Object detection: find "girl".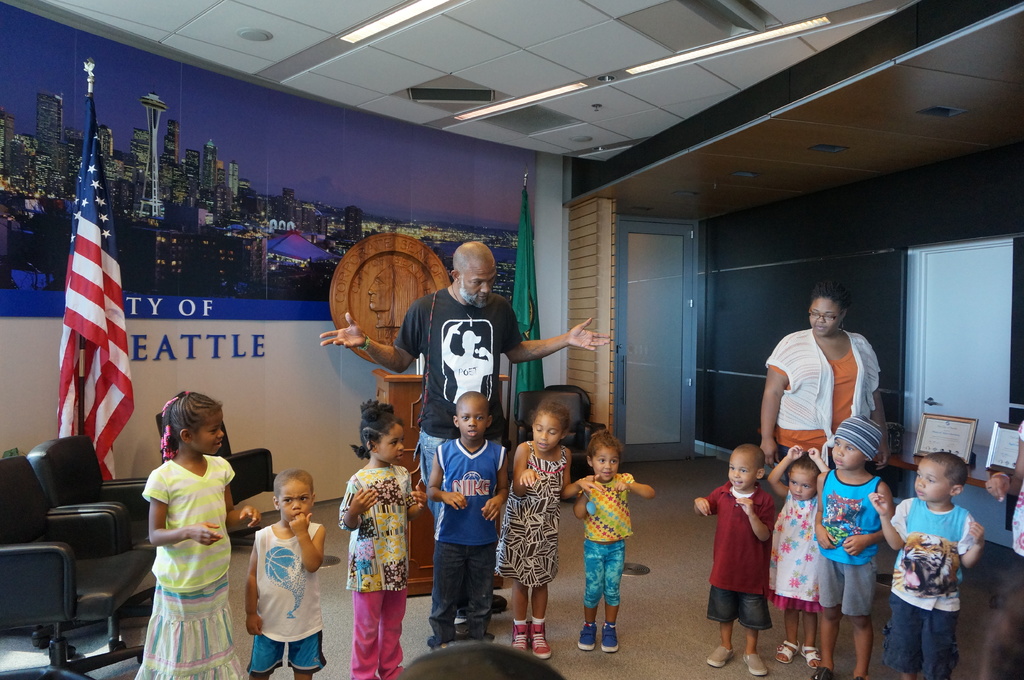
x1=870, y1=450, x2=983, y2=679.
